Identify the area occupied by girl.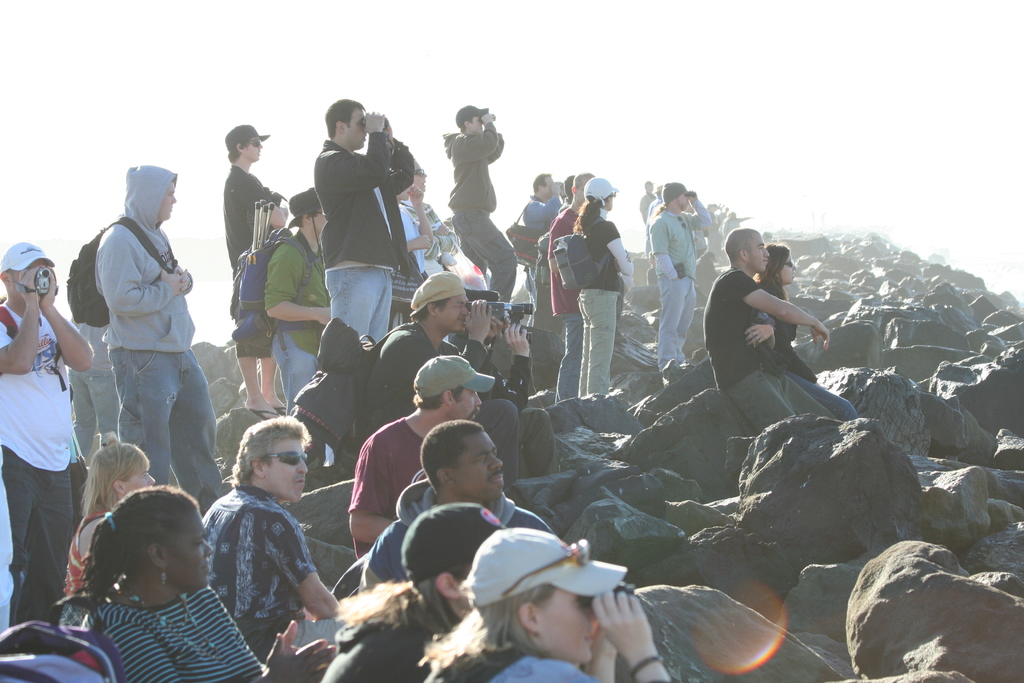
Area: locate(419, 527, 669, 682).
